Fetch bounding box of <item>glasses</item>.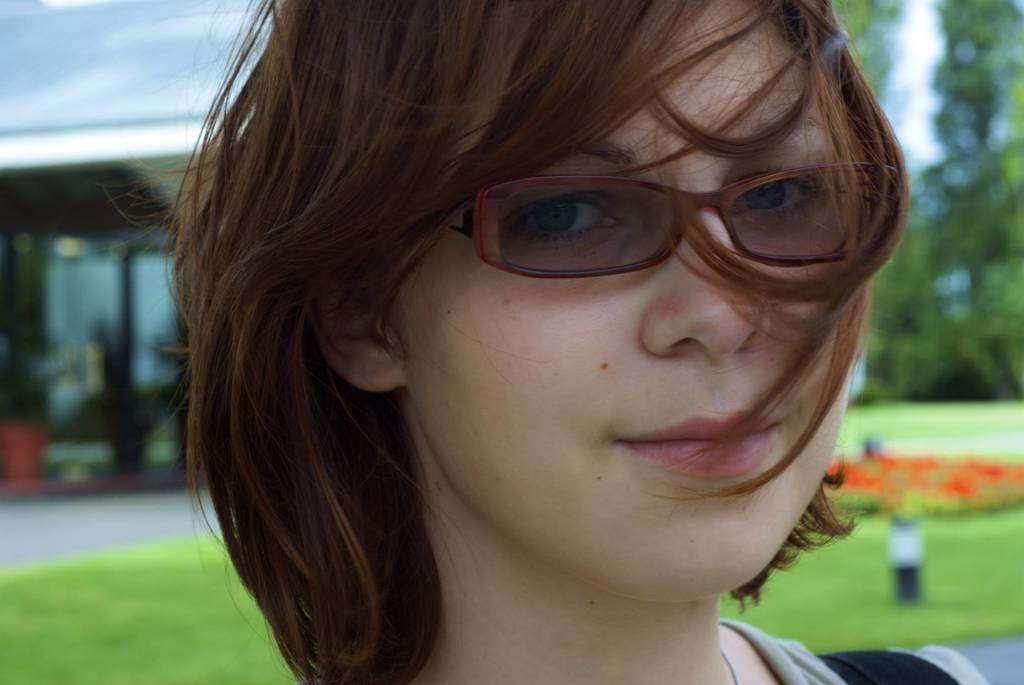
Bbox: [x1=413, y1=147, x2=886, y2=308].
